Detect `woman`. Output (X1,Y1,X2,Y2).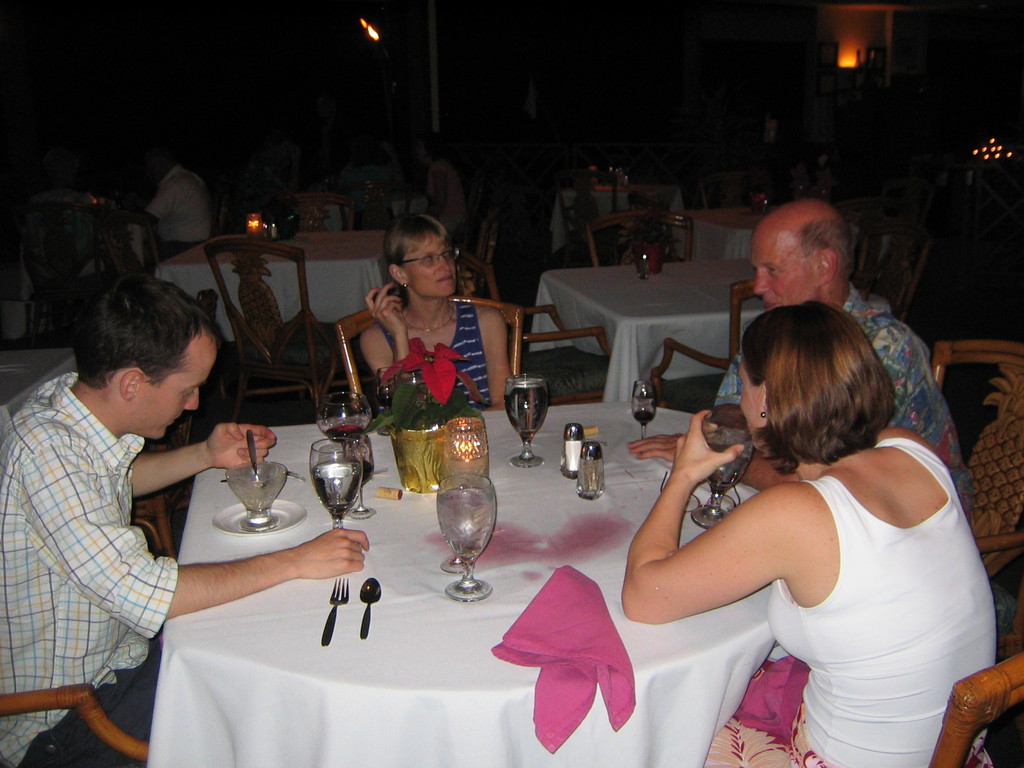
(360,213,513,413).
